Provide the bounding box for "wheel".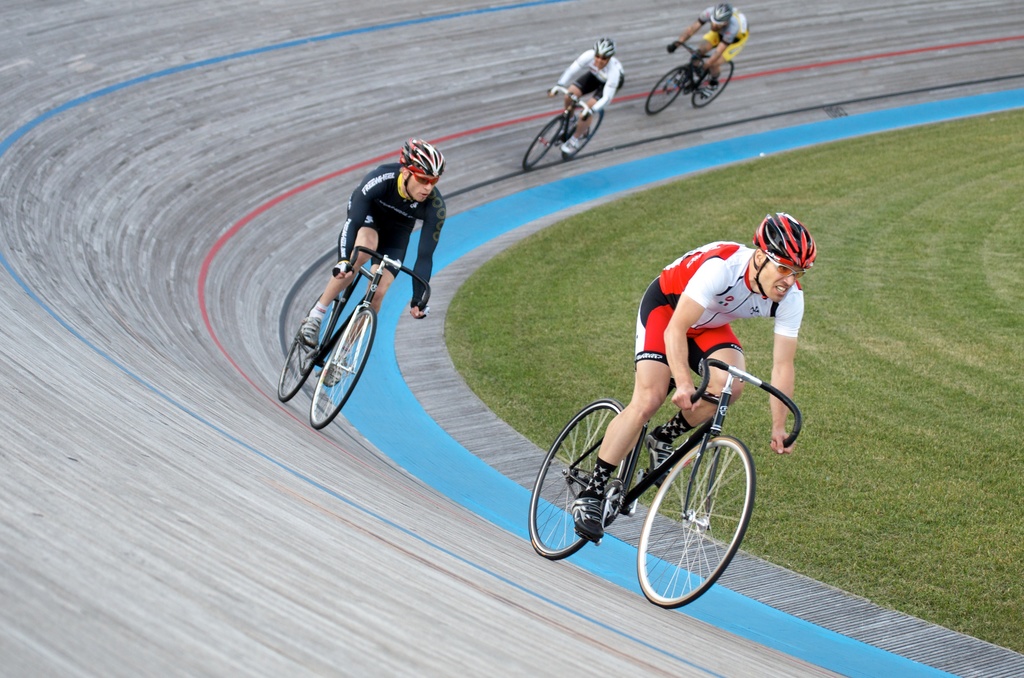
(311,302,371,429).
